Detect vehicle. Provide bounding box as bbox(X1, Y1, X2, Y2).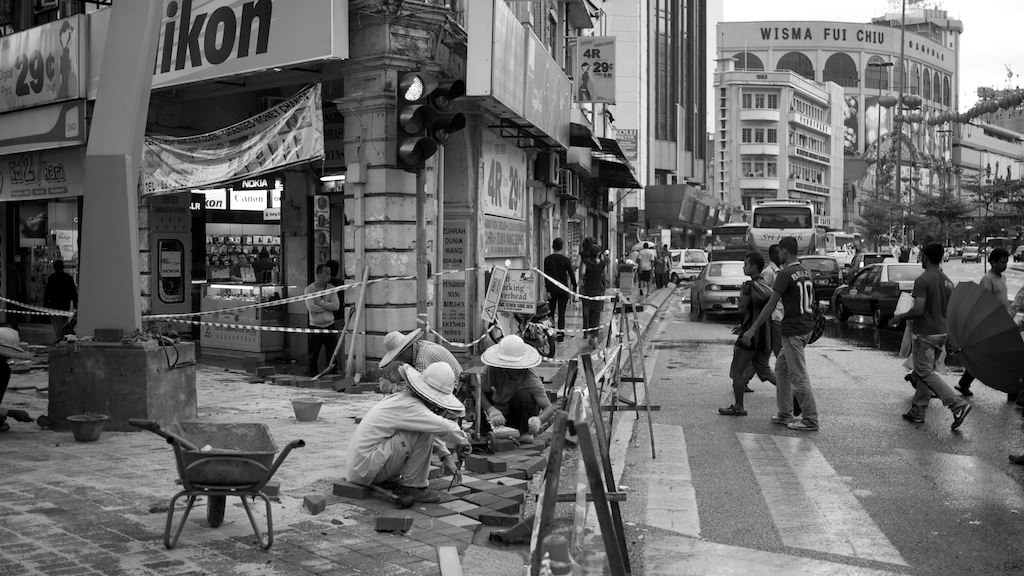
bbox(829, 260, 930, 345).
